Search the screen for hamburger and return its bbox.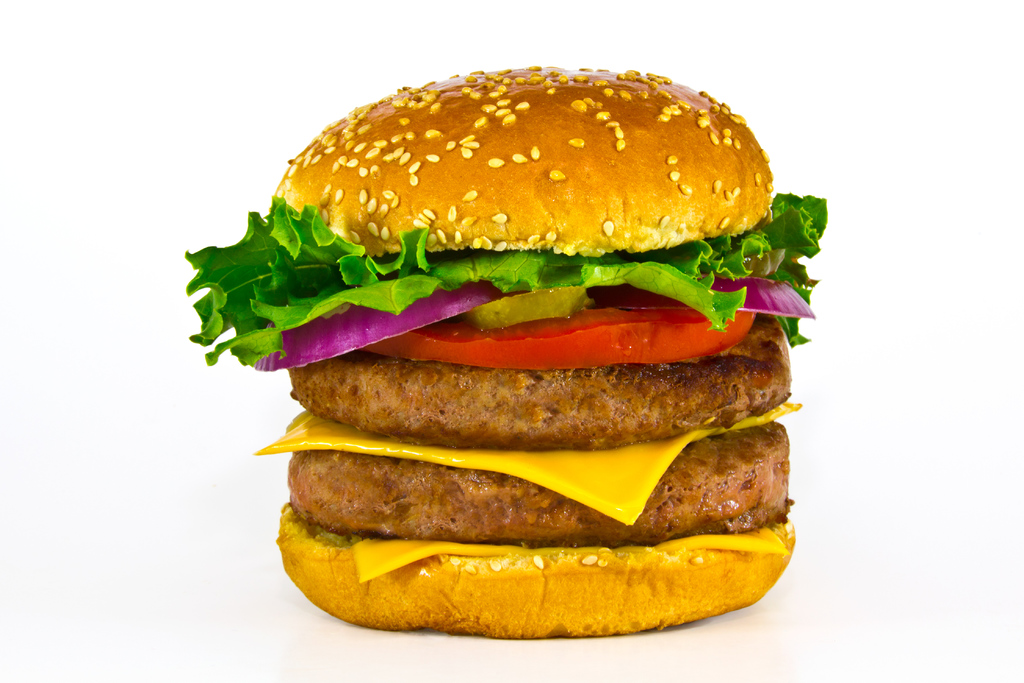
Found: 188, 63, 828, 641.
